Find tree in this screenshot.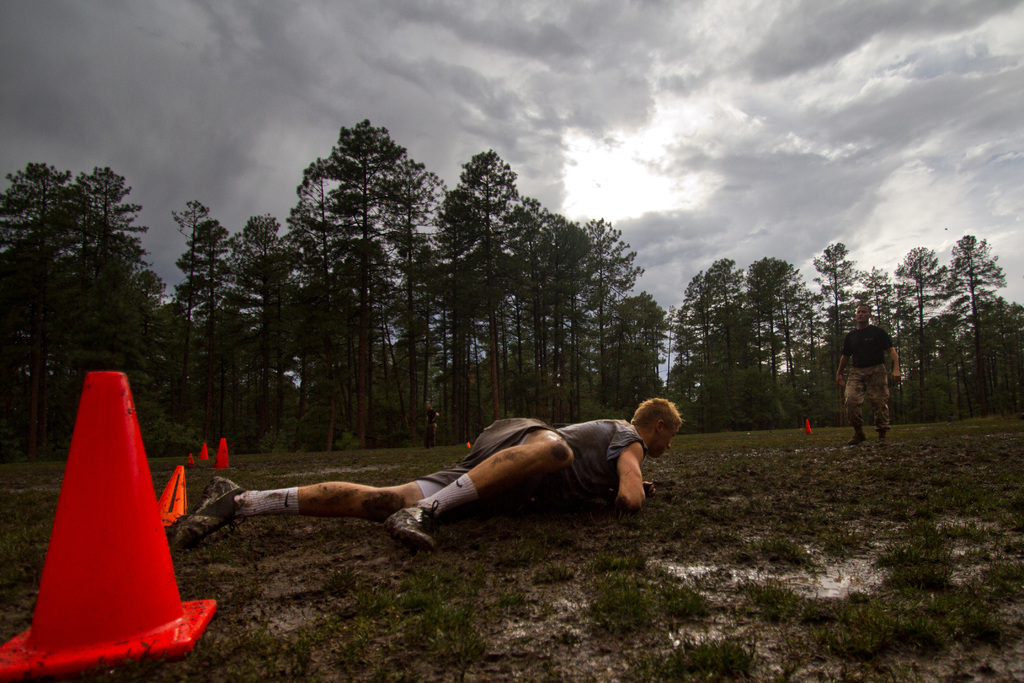
The bounding box for tree is (293, 108, 441, 453).
